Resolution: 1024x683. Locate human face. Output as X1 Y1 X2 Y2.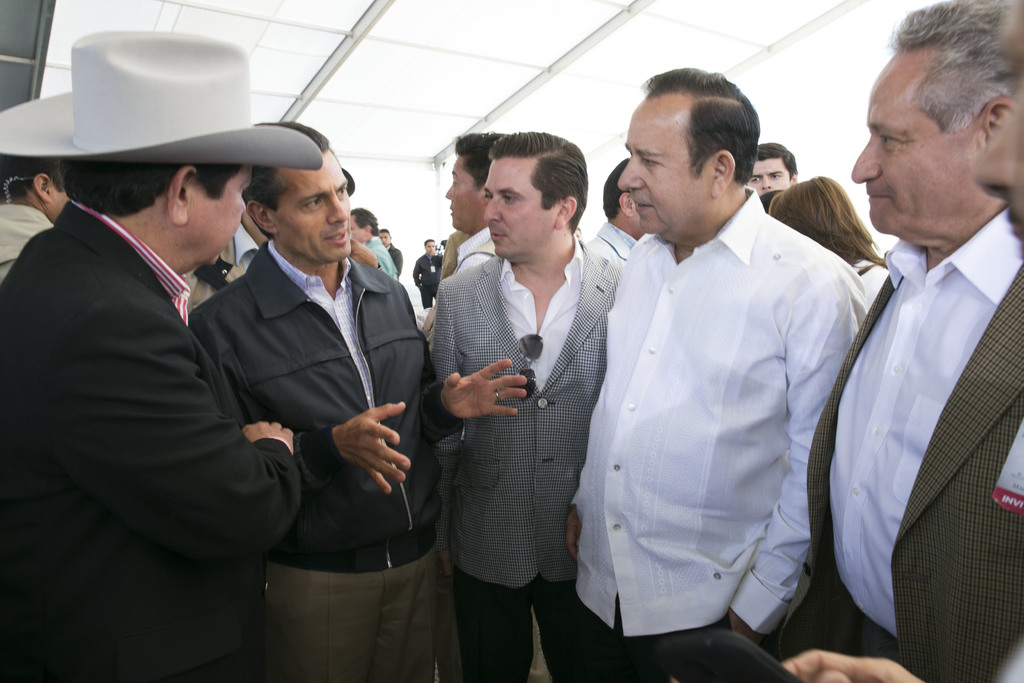
172 161 249 272.
